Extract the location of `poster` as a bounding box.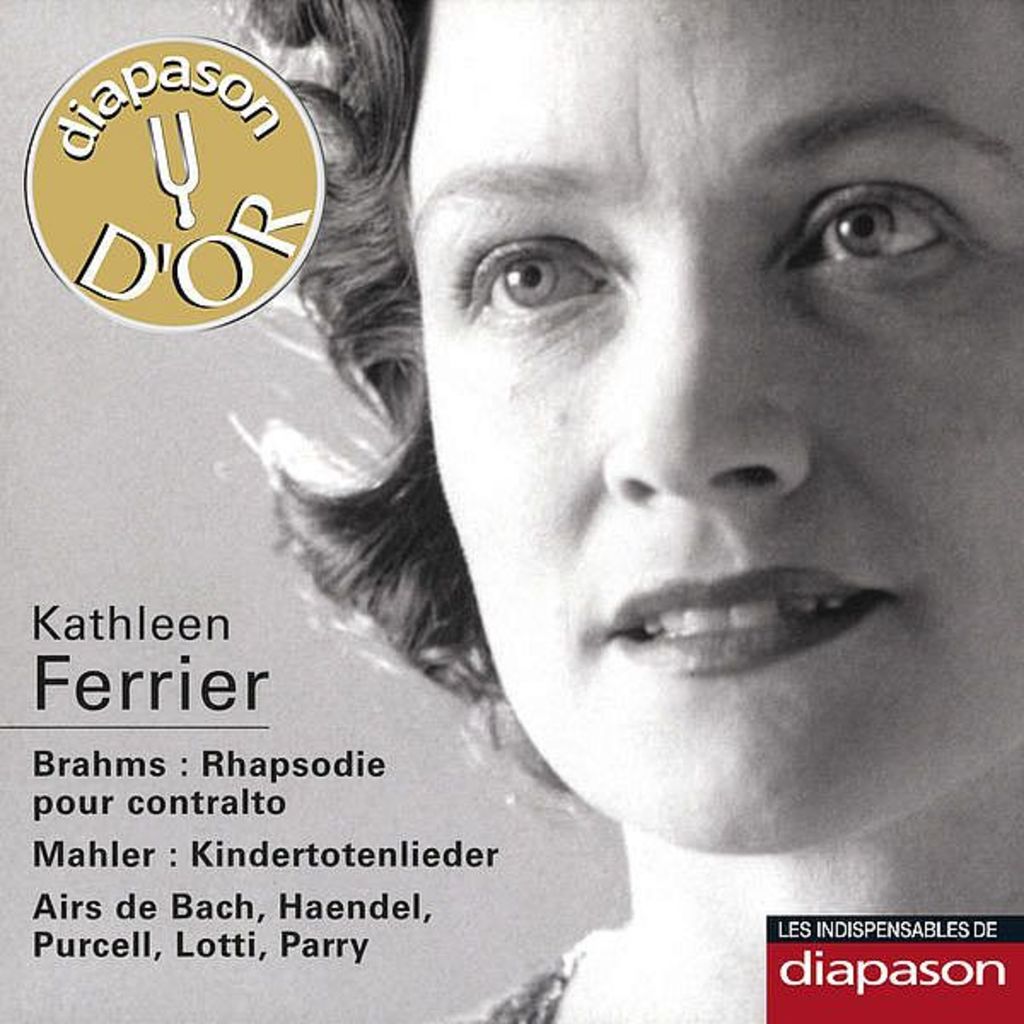
bbox(0, 0, 1022, 1022).
